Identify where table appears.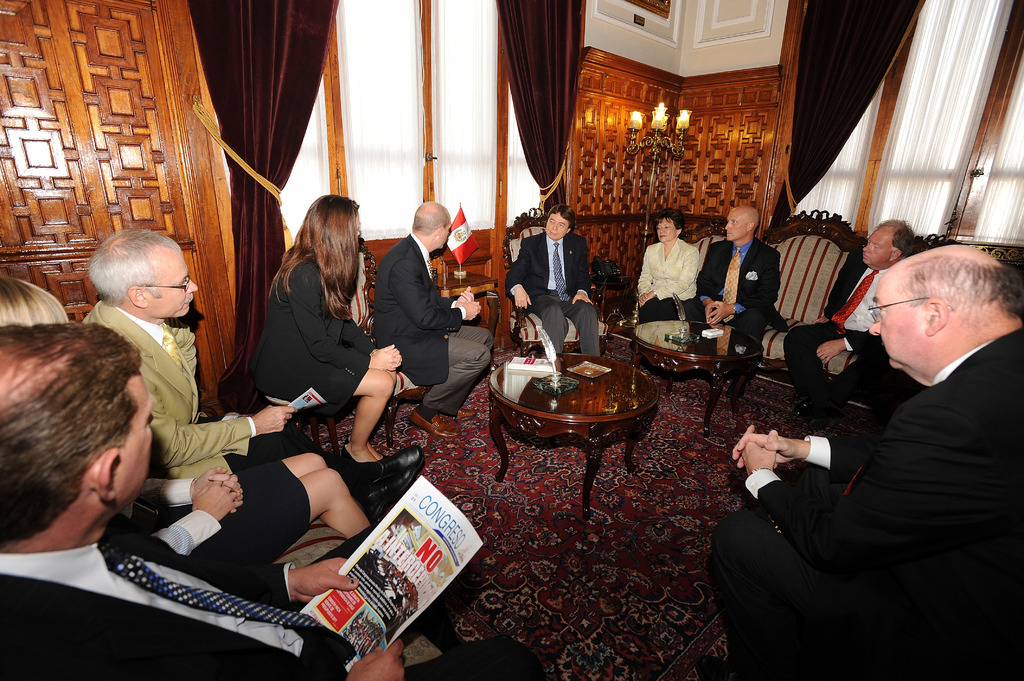
Appears at (476, 347, 678, 481).
